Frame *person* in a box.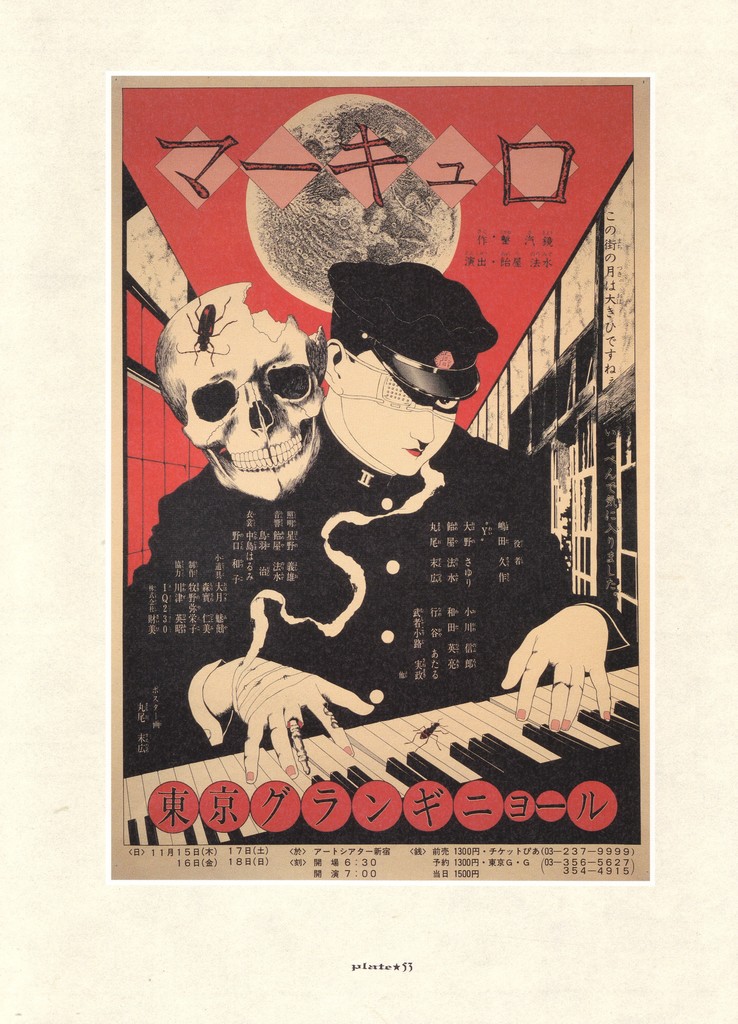
124:260:637:783.
